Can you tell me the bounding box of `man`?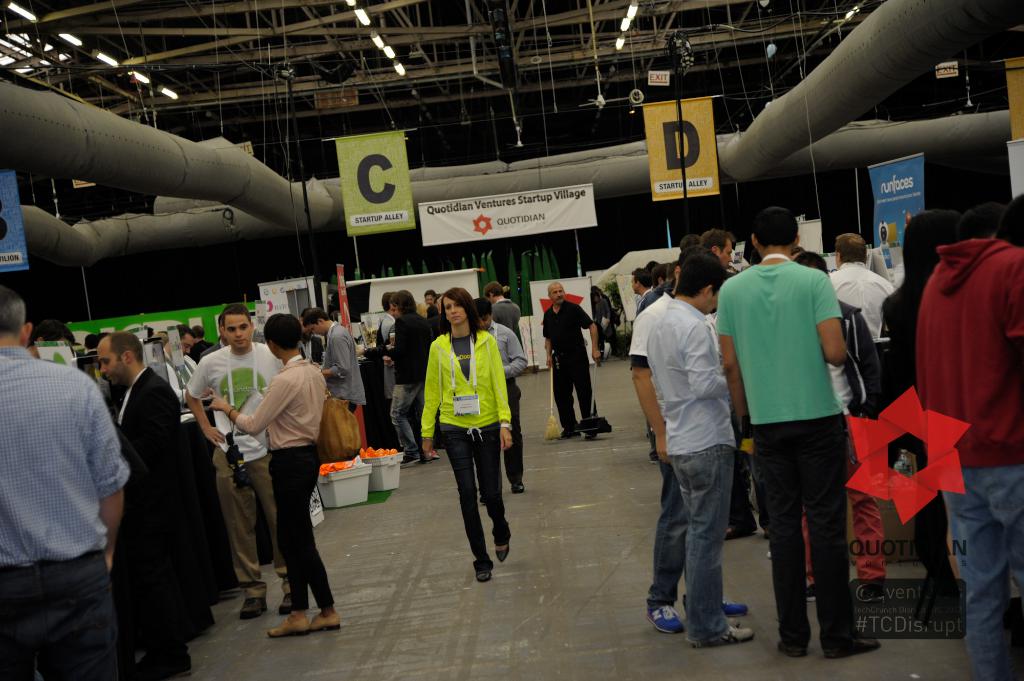
<bbox>479, 283, 530, 344</bbox>.
